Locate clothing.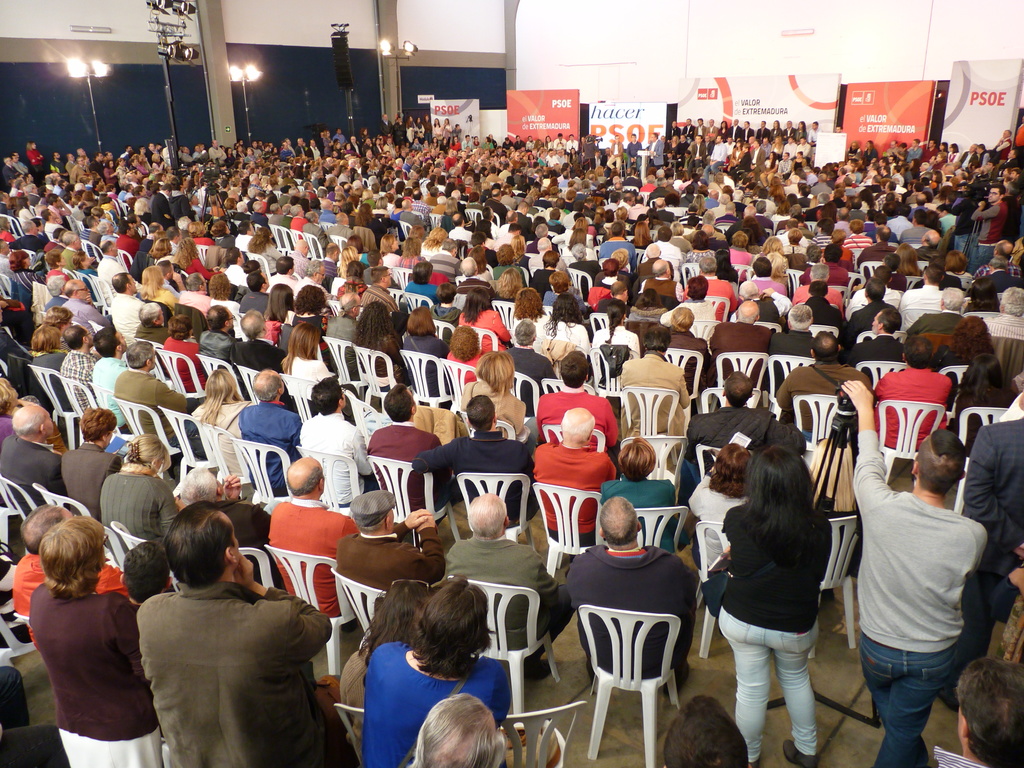
Bounding box: (587,320,632,357).
